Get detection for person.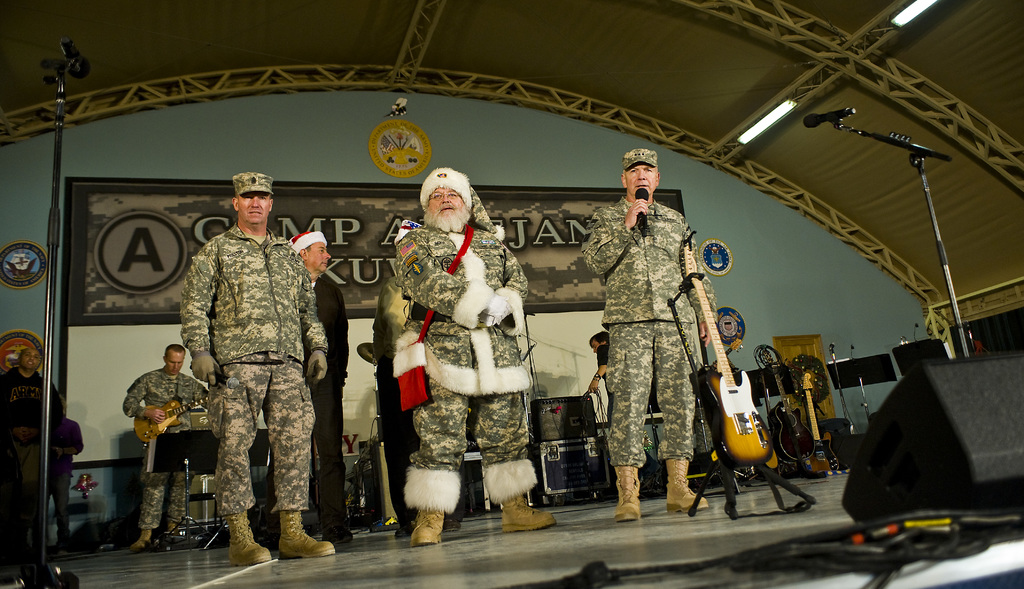
Detection: detection(261, 225, 355, 556).
